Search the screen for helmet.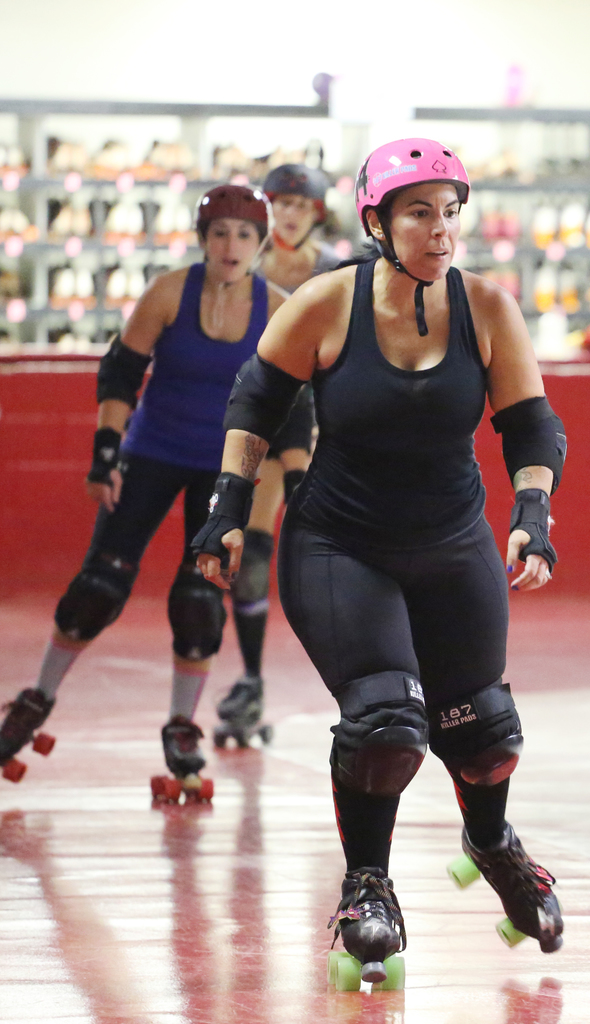
Found at <bbox>356, 140, 466, 342</bbox>.
